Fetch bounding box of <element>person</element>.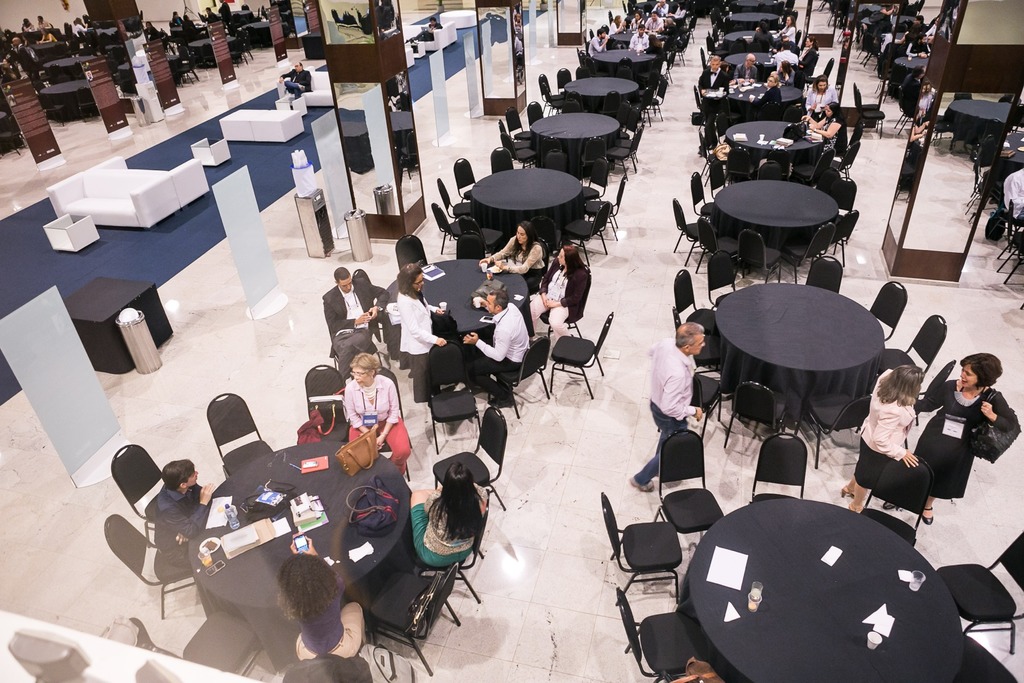
Bbox: [left=611, top=15, right=627, bottom=35].
